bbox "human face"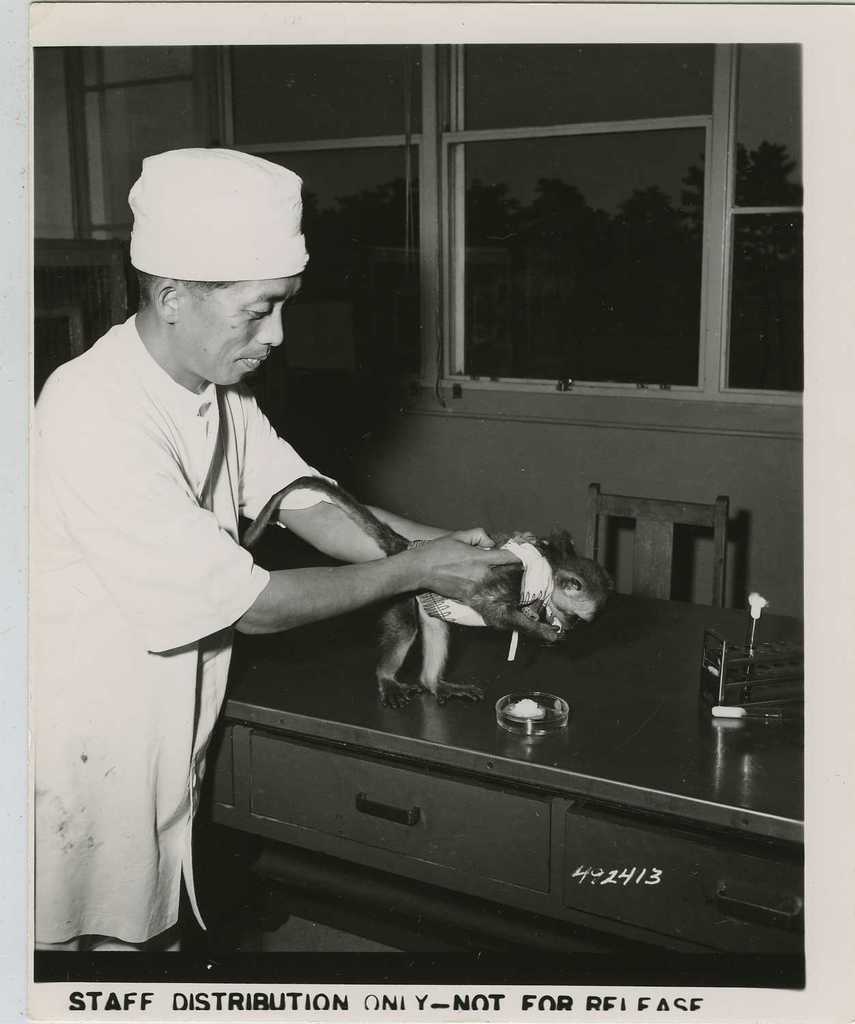
180/274/302/379
